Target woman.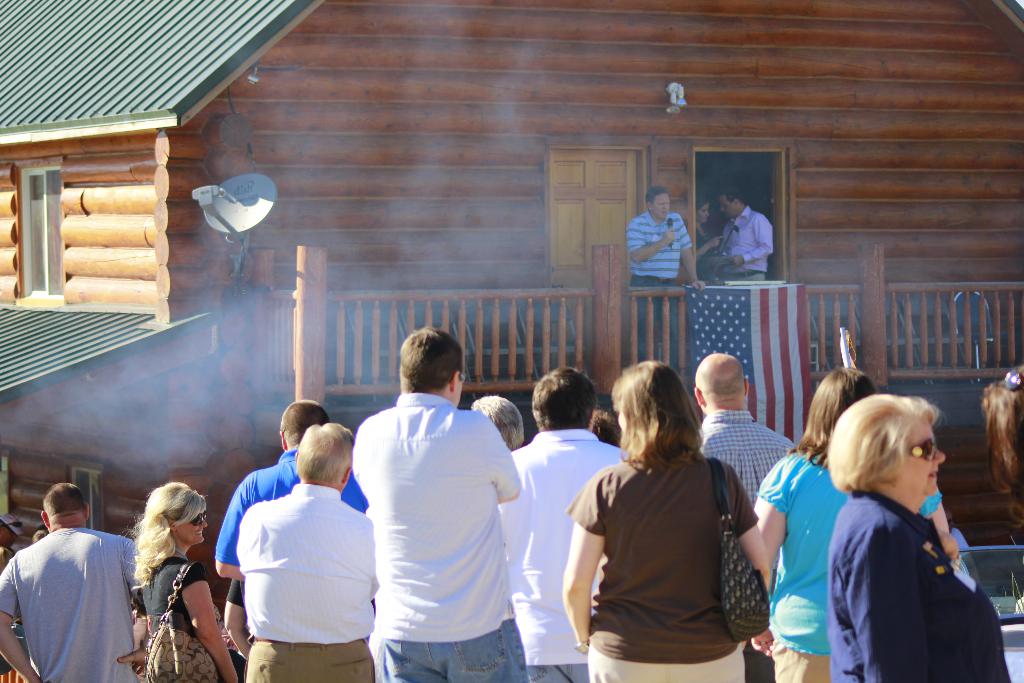
Target region: l=689, t=193, r=724, b=283.
